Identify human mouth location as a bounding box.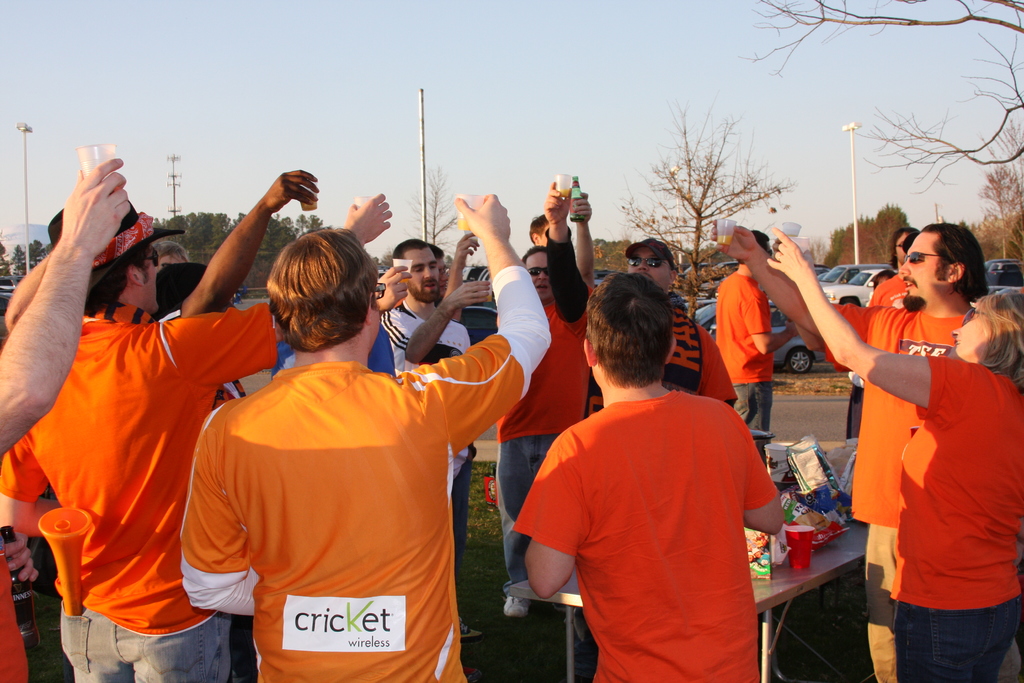
left=904, top=282, right=915, bottom=290.
